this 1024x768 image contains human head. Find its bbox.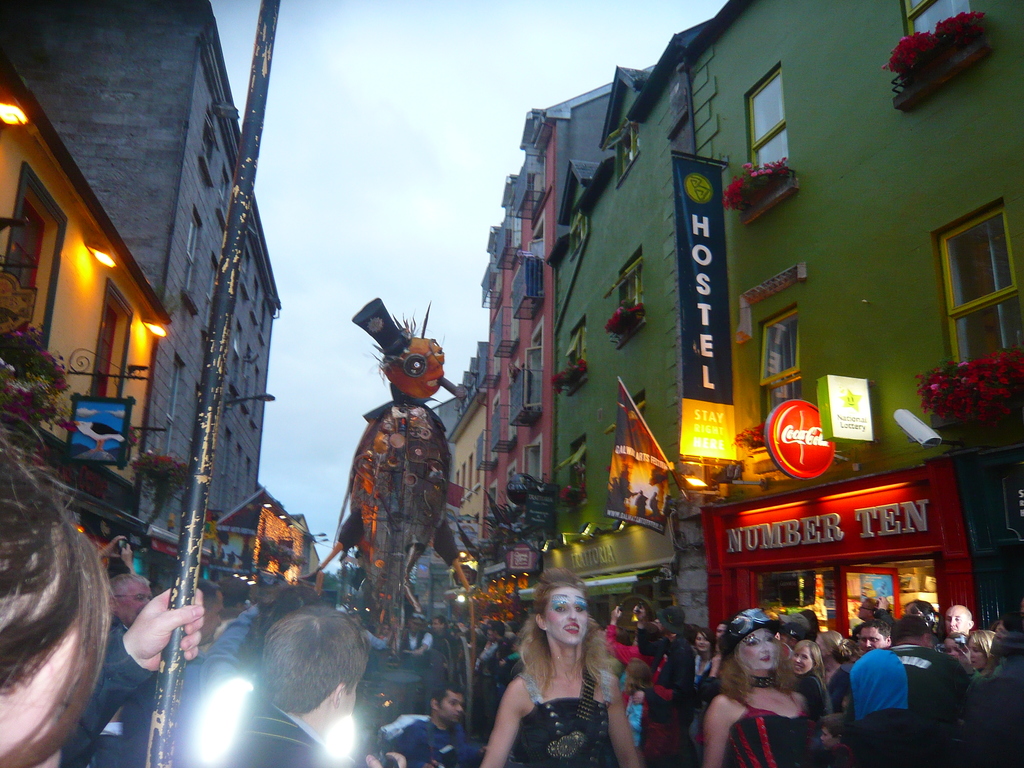
195 577 223 644.
